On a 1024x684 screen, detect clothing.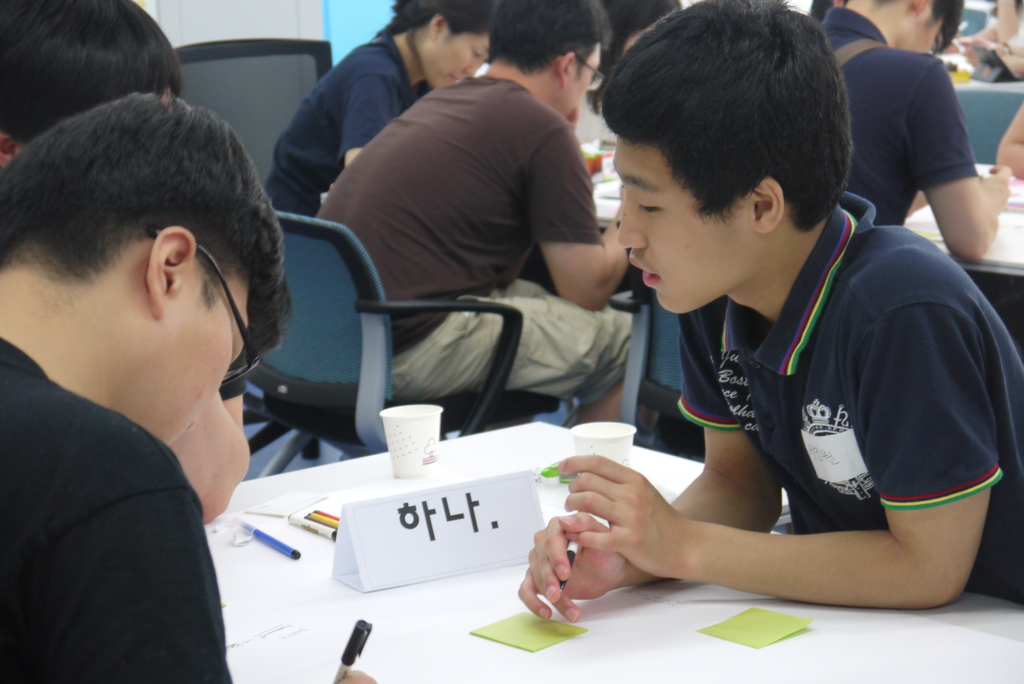
box=[0, 336, 233, 683].
